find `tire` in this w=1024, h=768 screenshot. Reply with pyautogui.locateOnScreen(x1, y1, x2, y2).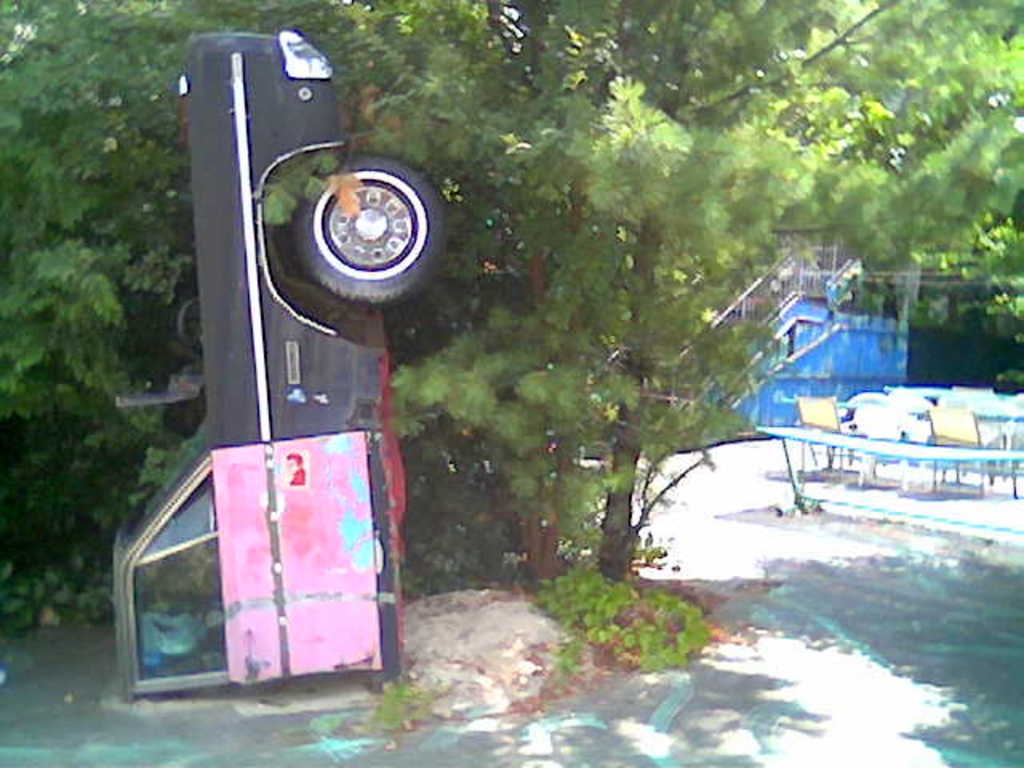
pyautogui.locateOnScreen(288, 139, 432, 301).
